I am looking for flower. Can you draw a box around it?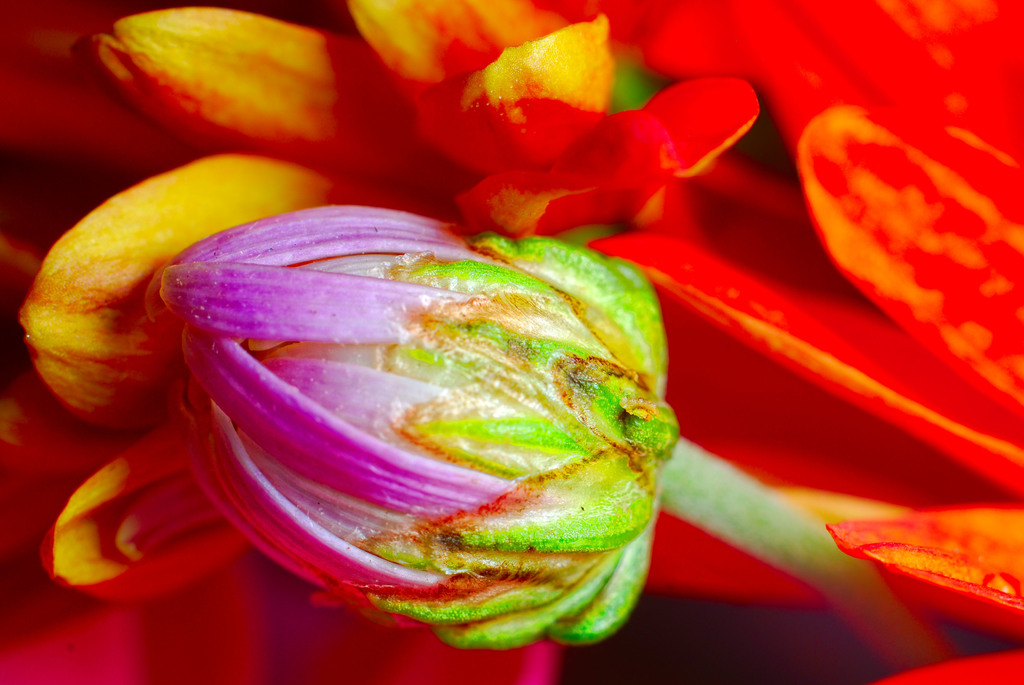
Sure, the bounding box is region(0, 0, 1019, 684).
